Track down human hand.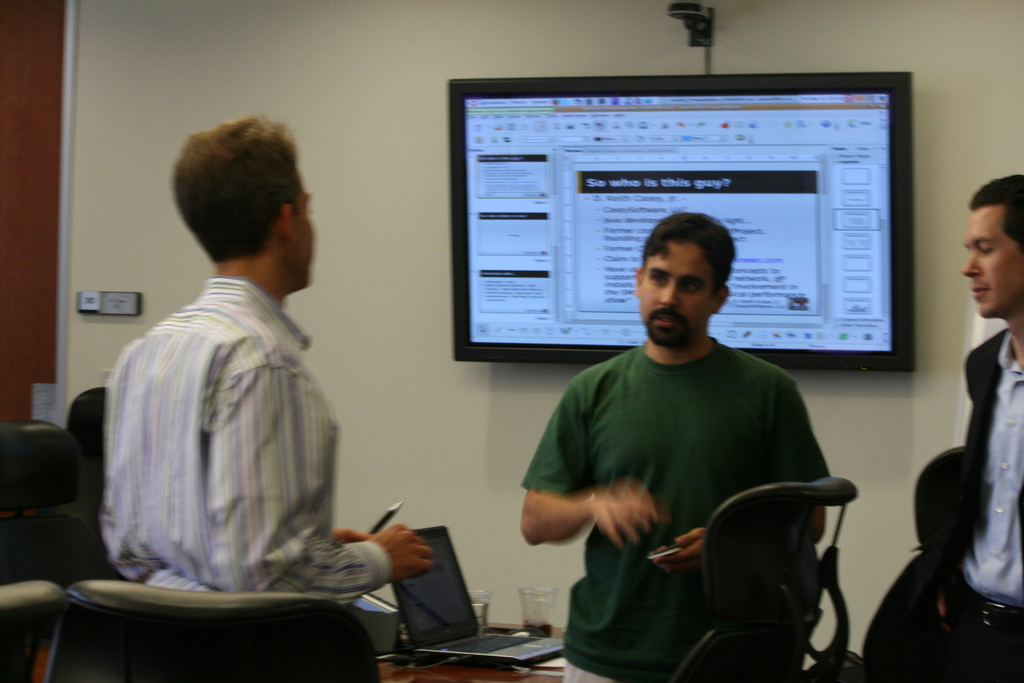
Tracked to bbox=[340, 531, 433, 598].
